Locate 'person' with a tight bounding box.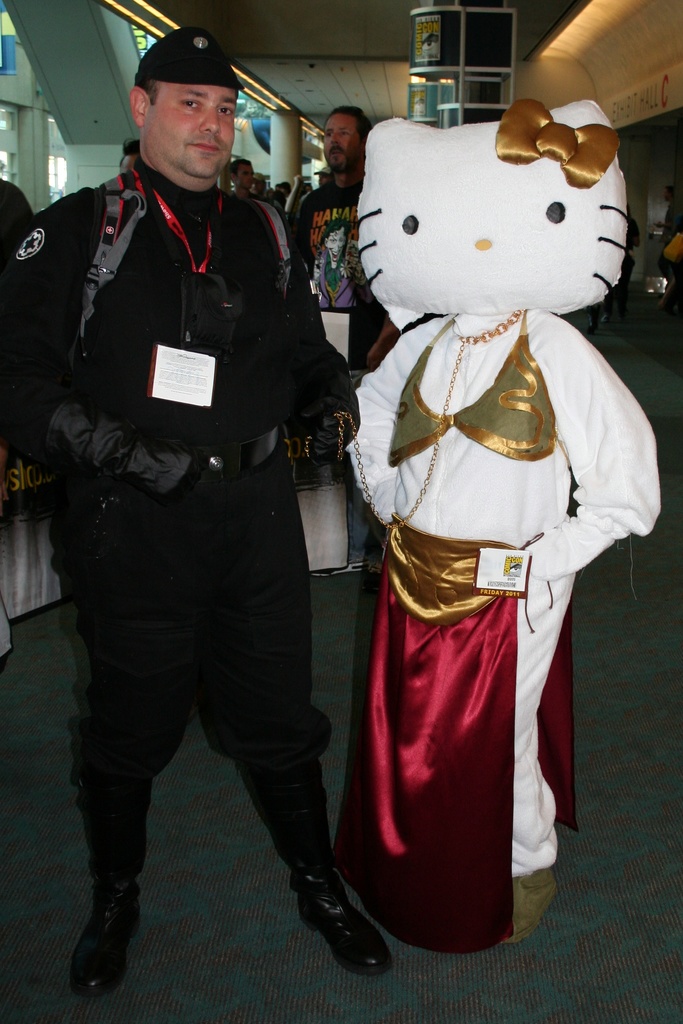
0:431:377:998.
